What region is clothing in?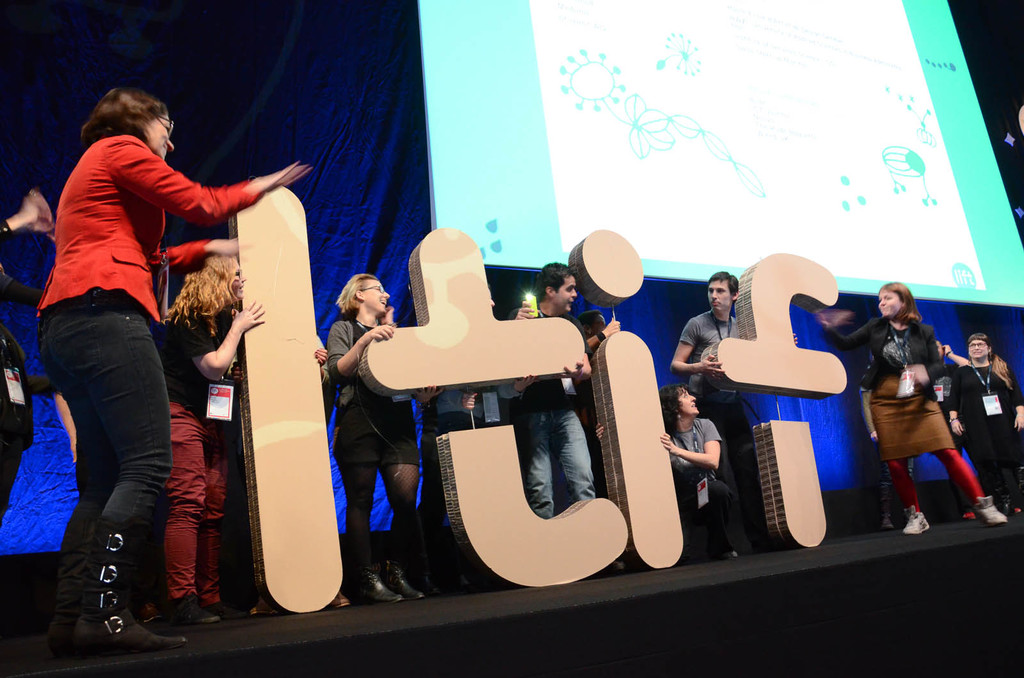
929,363,967,462.
